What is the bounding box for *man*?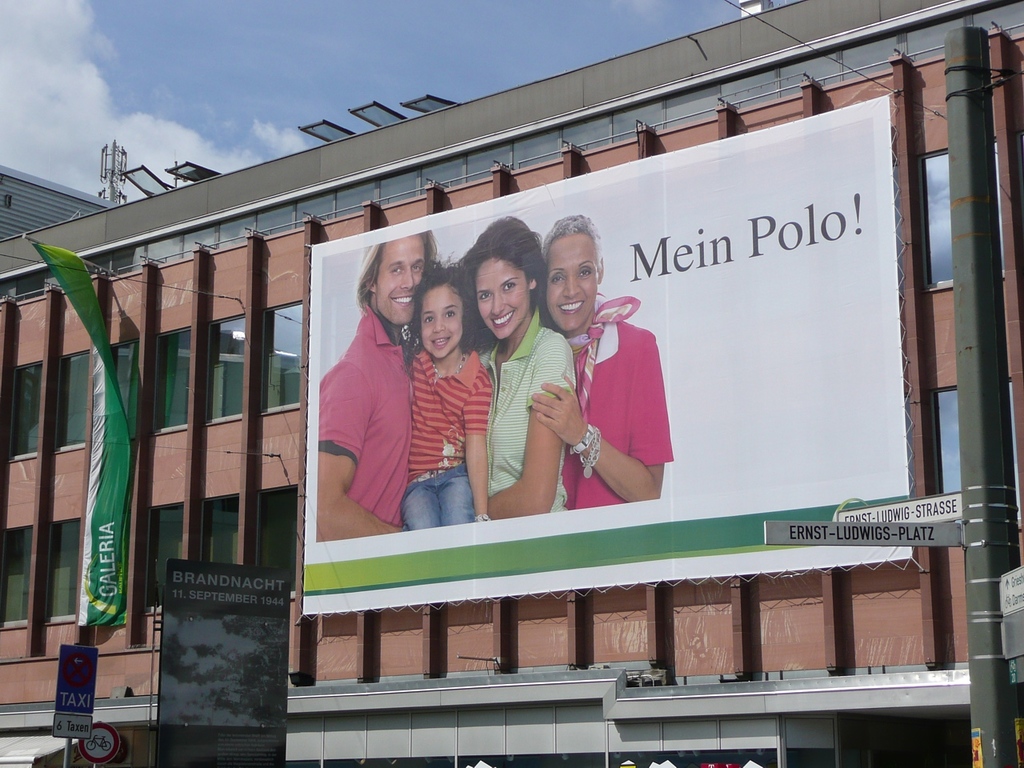
{"left": 314, "top": 230, "right": 438, "bottom": 539}.
